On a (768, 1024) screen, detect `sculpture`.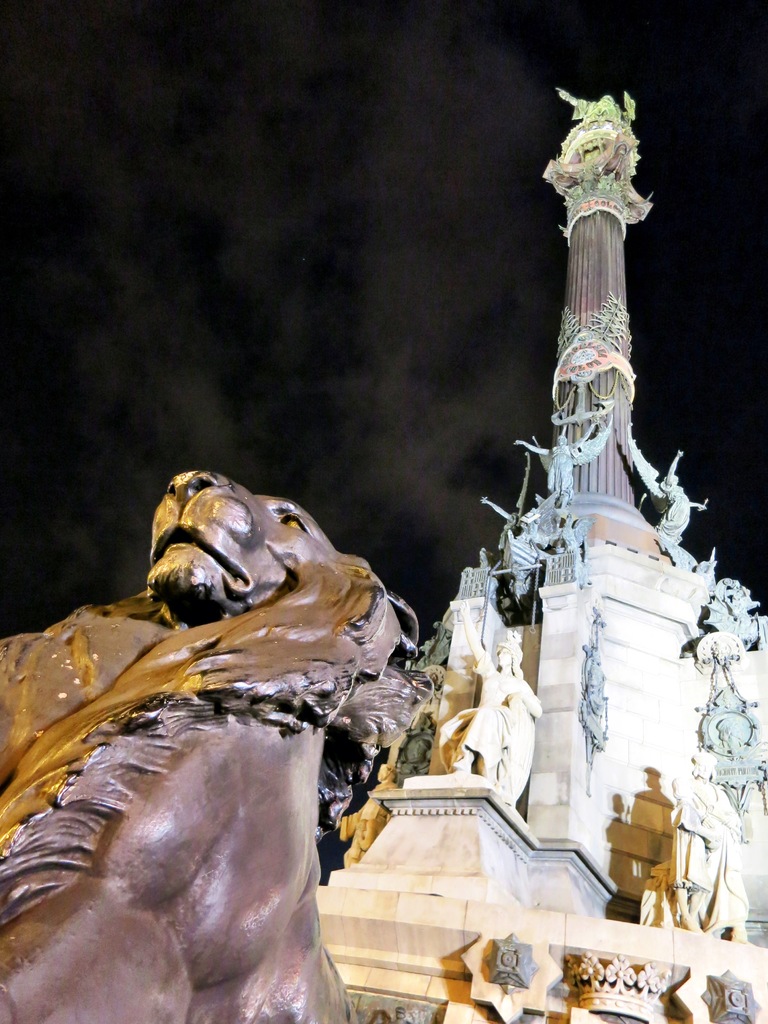
rect(628, 424, 709, 546).
